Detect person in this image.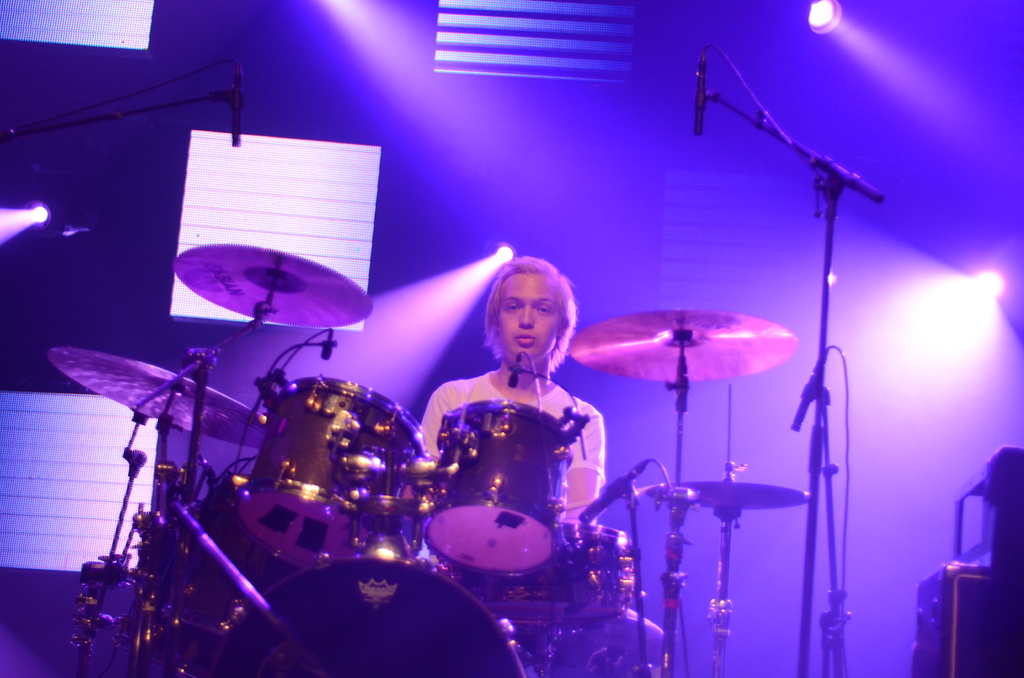
Detection: [left=431, top=246, right=598, bottom=538].
